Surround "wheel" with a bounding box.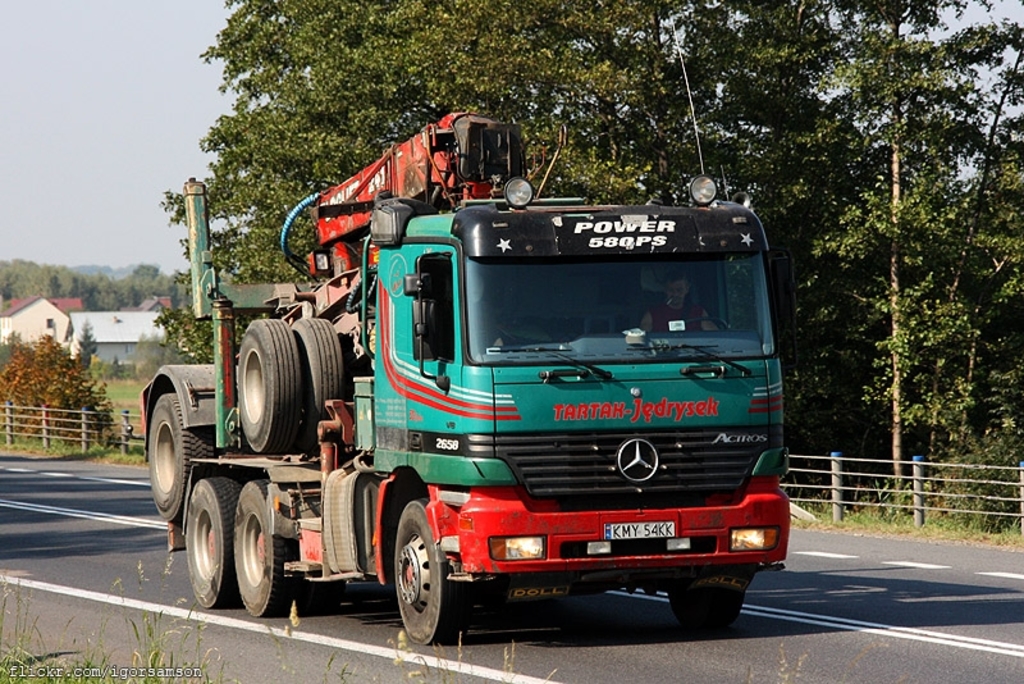
locate(239, 320, 302, 453).
